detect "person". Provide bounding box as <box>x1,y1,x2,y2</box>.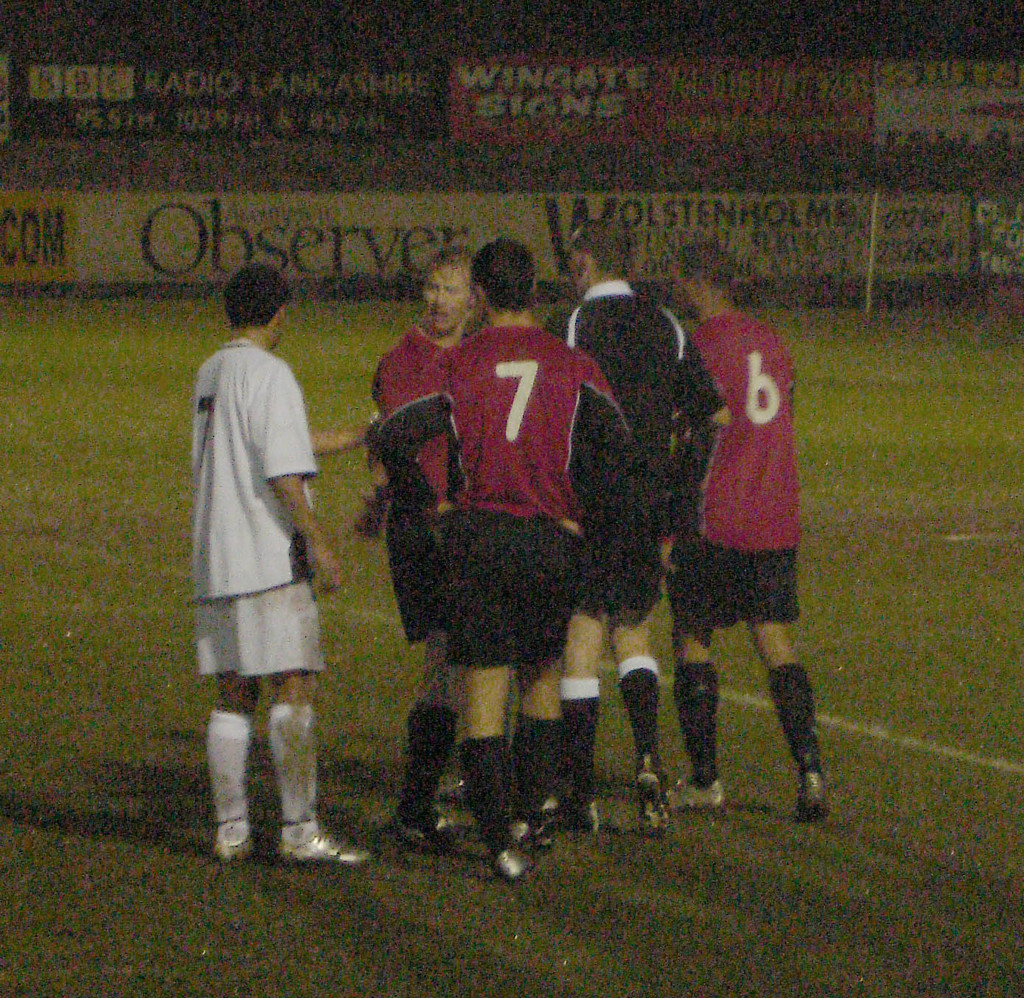
<box>556,220,717,852</box>.
